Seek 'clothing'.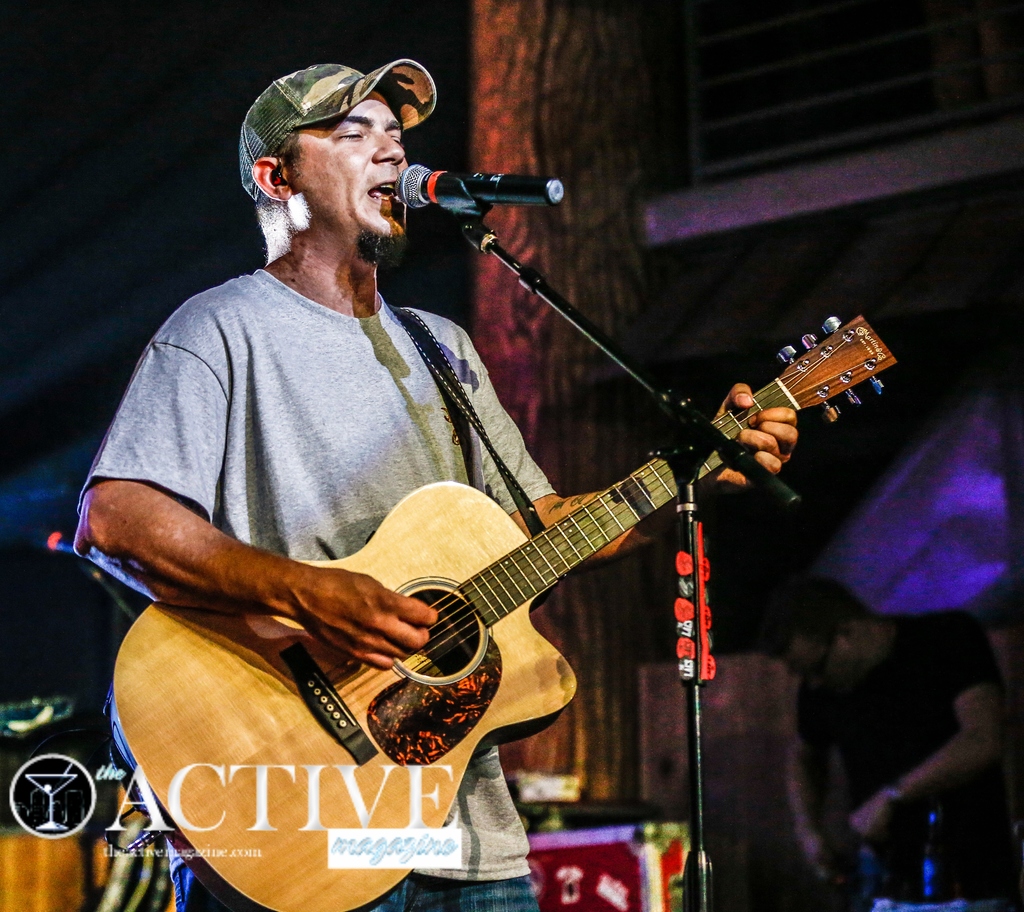
x1=799, y1=615, x2=1023, y2=911.
